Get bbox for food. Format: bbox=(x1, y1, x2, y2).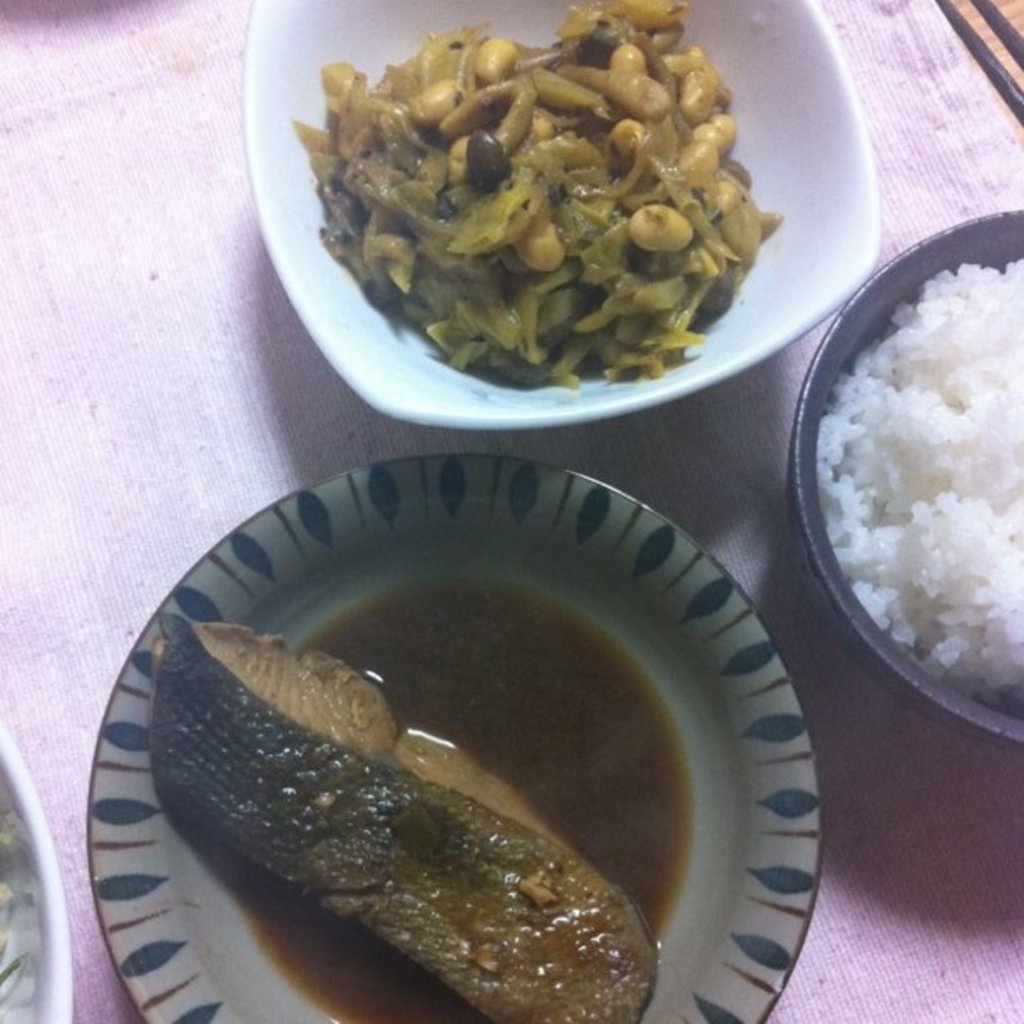
bbox=(289, 0, 783, 398).
